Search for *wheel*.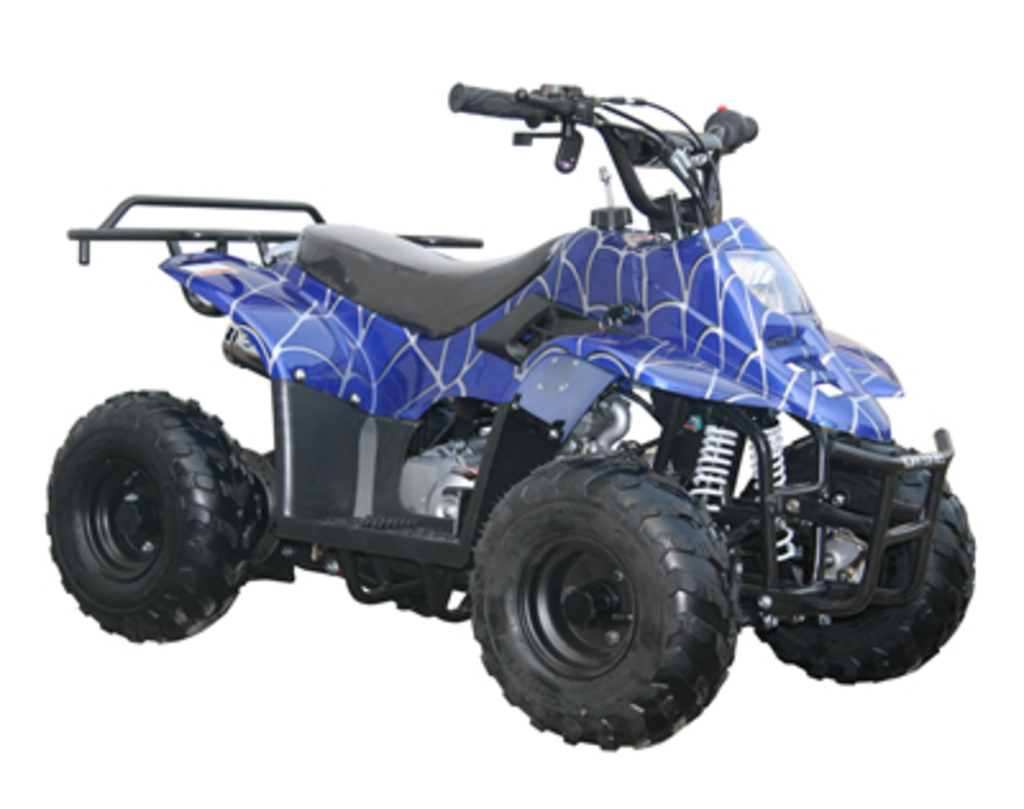
Found at box=[466, 461, 740, 732].
